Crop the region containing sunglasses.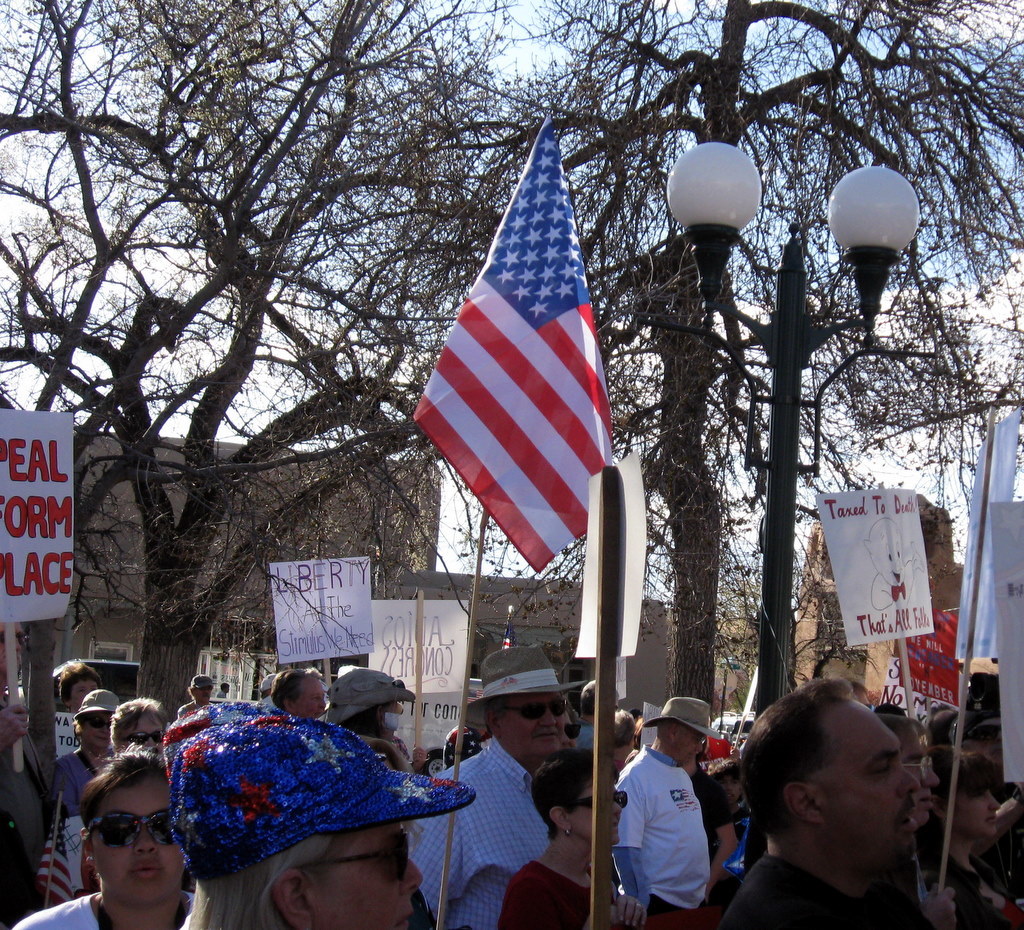
Crop region: locate(0, 629, 27, 644).
